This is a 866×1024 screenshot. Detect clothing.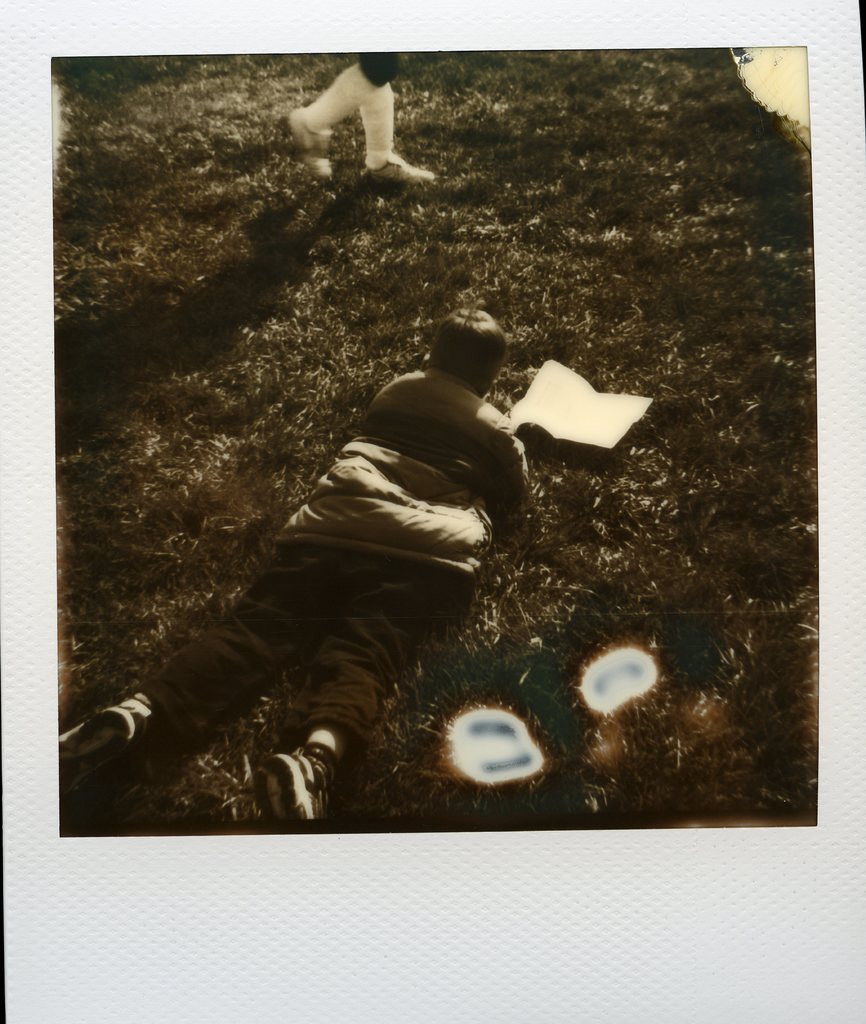
pyautogui.locateOnScreen(139, 360, 534, 752).
